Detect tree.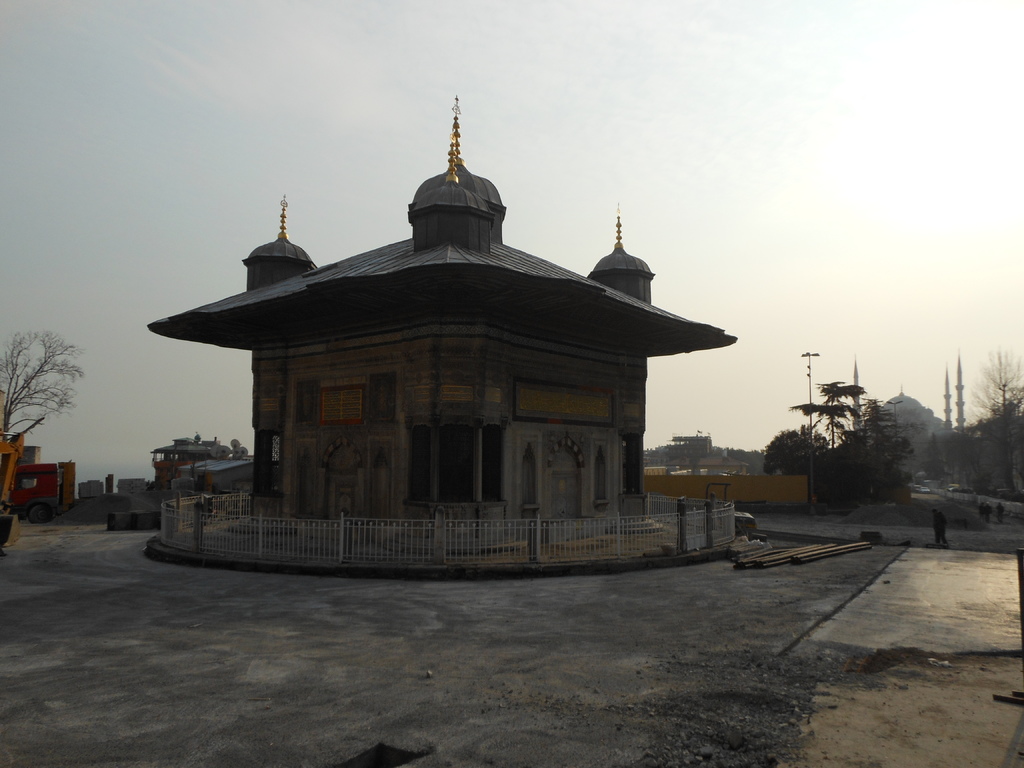
Detected at [left=785, top=373, right=863, bottom=456].
